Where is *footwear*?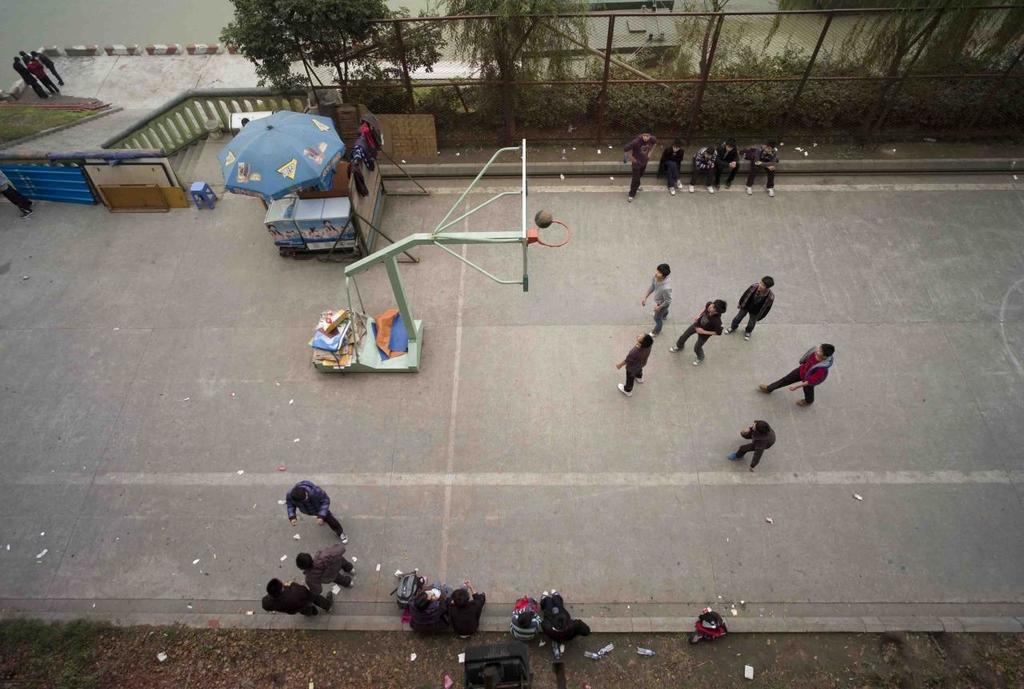
l=697, t=355, r=702, b=363.
